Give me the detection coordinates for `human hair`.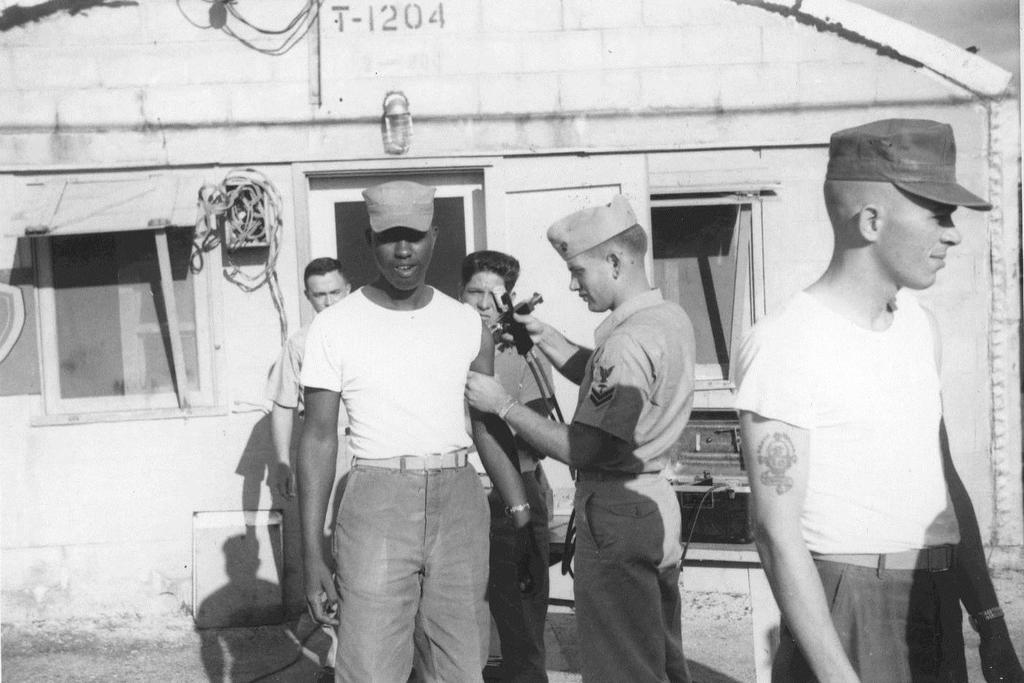
303,255,350,289.
